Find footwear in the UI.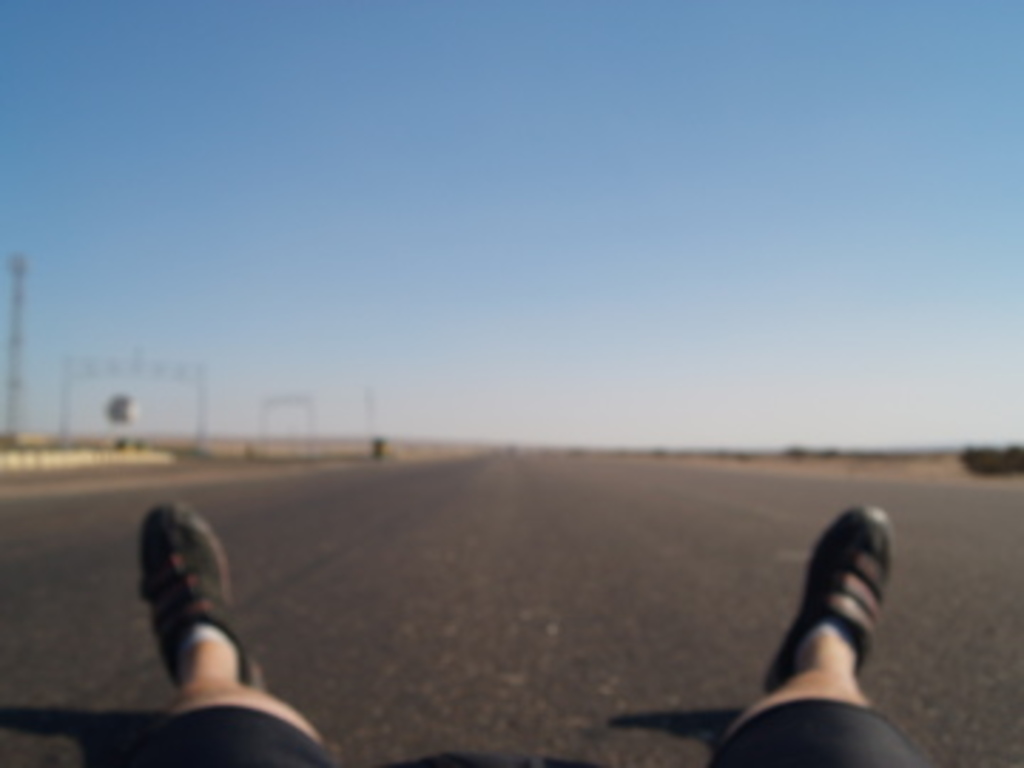
UI element at [left=754, top=503, right=905, bottom=697].
